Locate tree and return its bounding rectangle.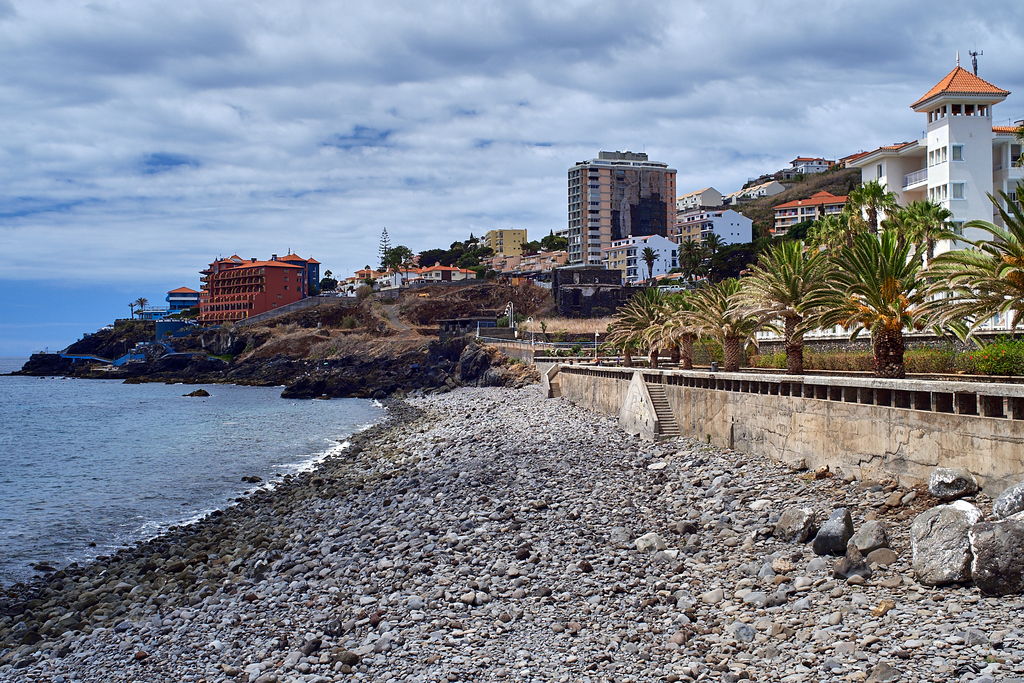
751,228,845,383.
